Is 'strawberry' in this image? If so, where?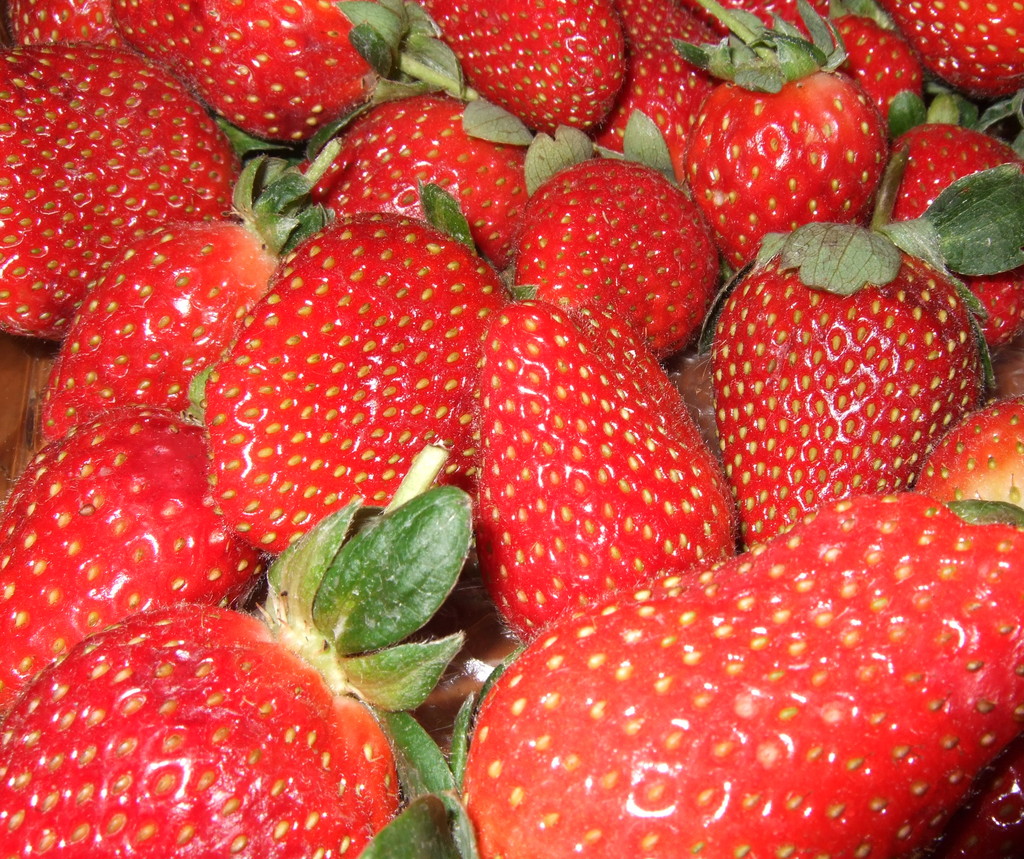
Yes, at rect(698, 182, 1023, 537).
